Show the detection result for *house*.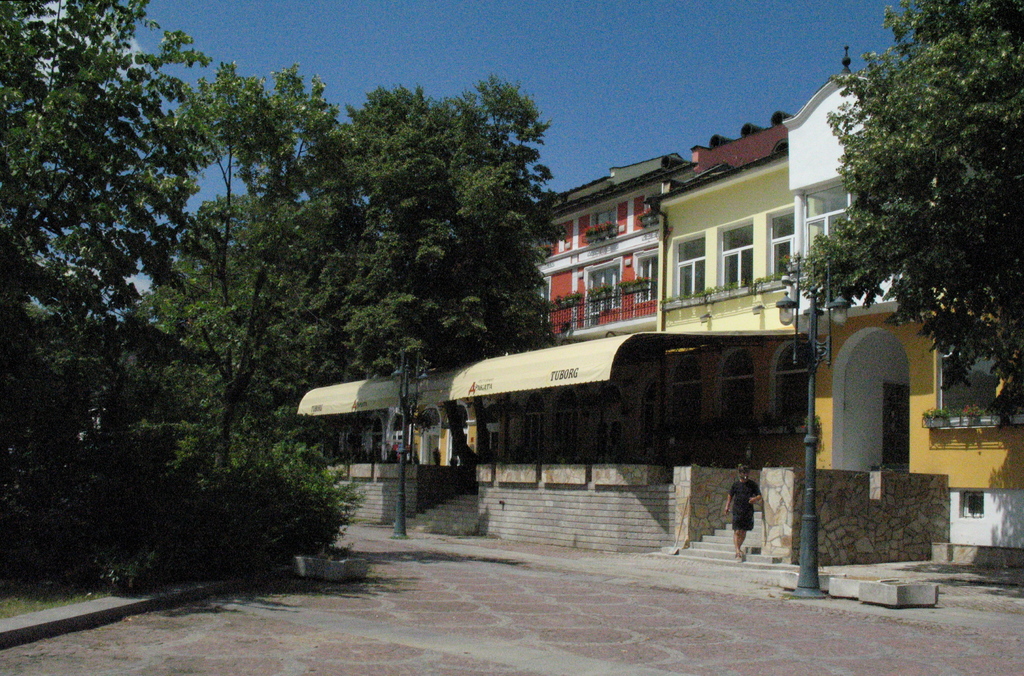
x1=480 y1=167 x2=673 y2=345.
